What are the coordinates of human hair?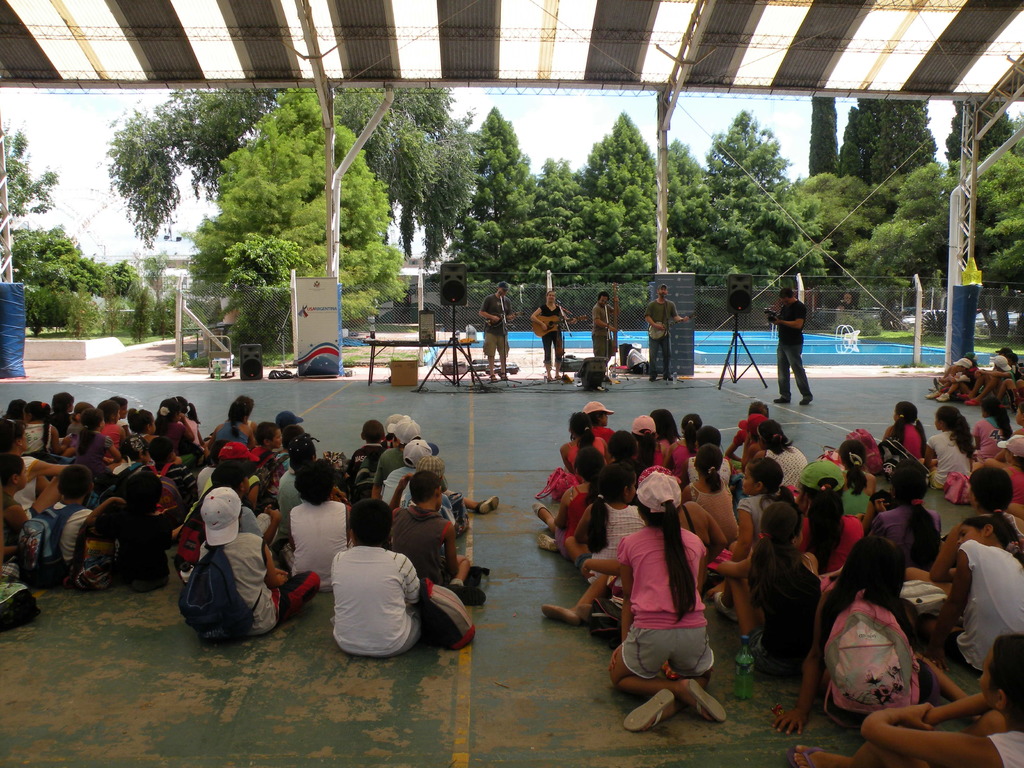
BBox(361, 419, 386, 442).
